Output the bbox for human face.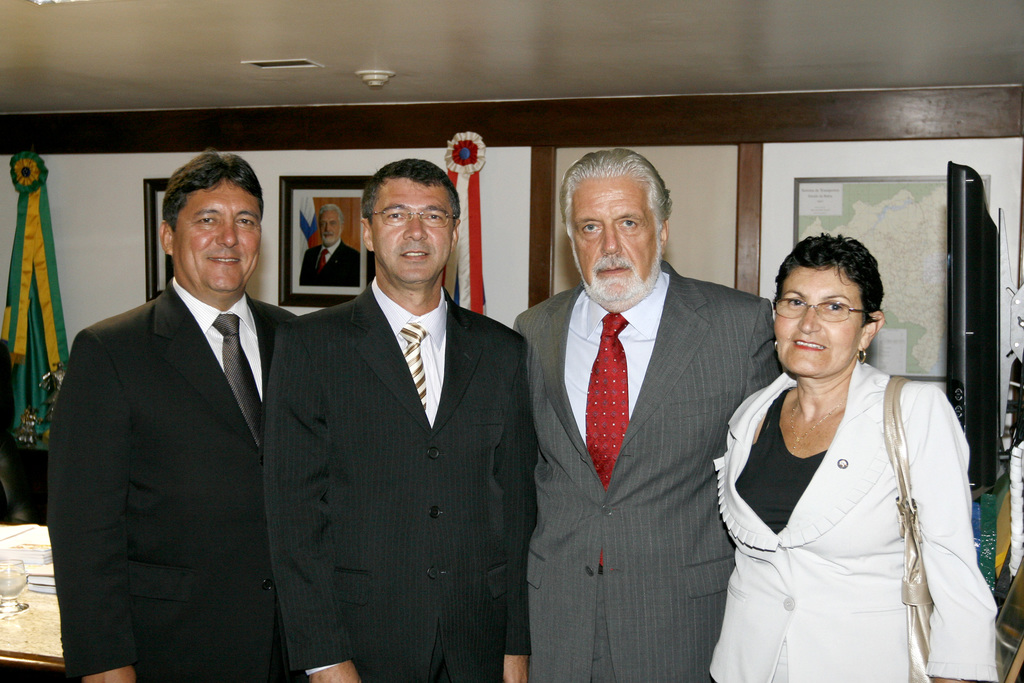
{"x1": 370, "y1": 177, "x2": 452, "y2": 282}.
